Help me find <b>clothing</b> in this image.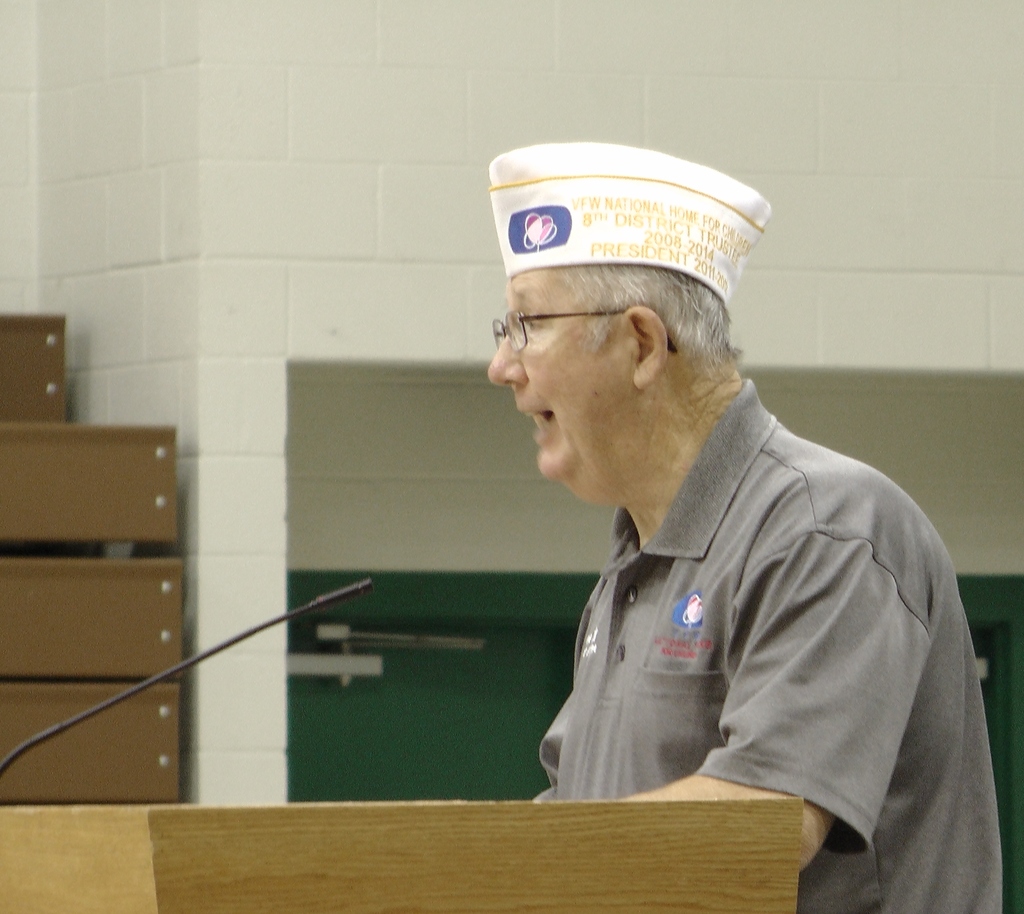
Found it: region(516, 368, 1012, 913).
